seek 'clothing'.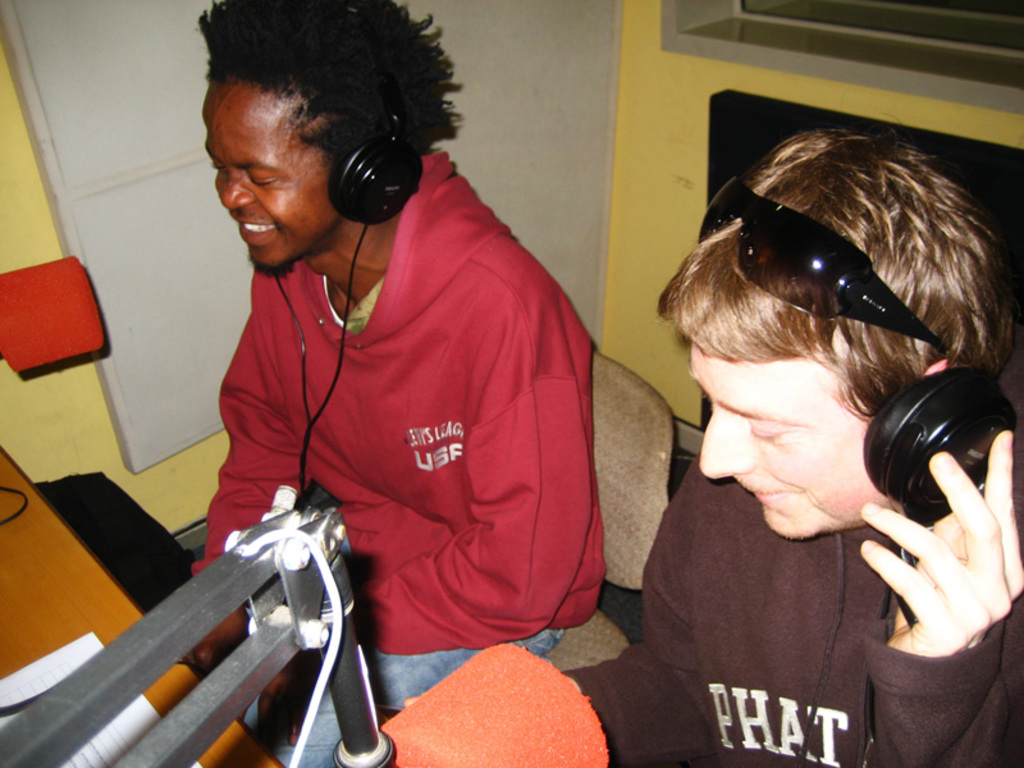
<region>198, 124, 599, 678</region>.
